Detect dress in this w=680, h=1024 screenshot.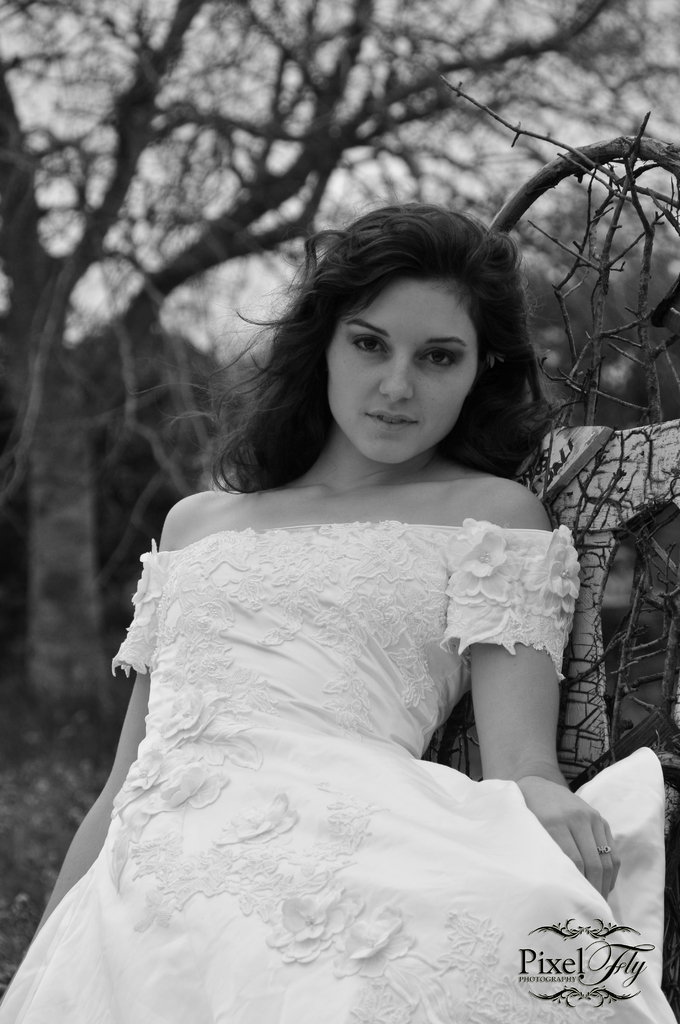
Detection: (x1=0, y1=524, x2=679, y2=1023).
